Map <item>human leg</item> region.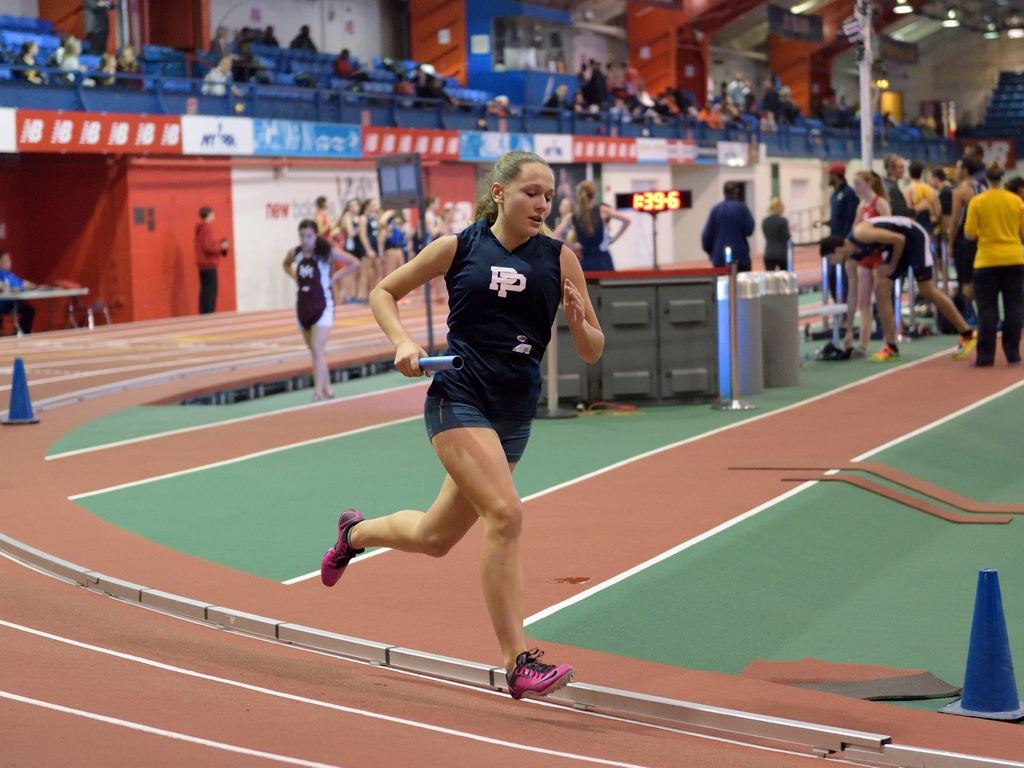
Mapped to bbox=[996, 262, 1023, 363].
